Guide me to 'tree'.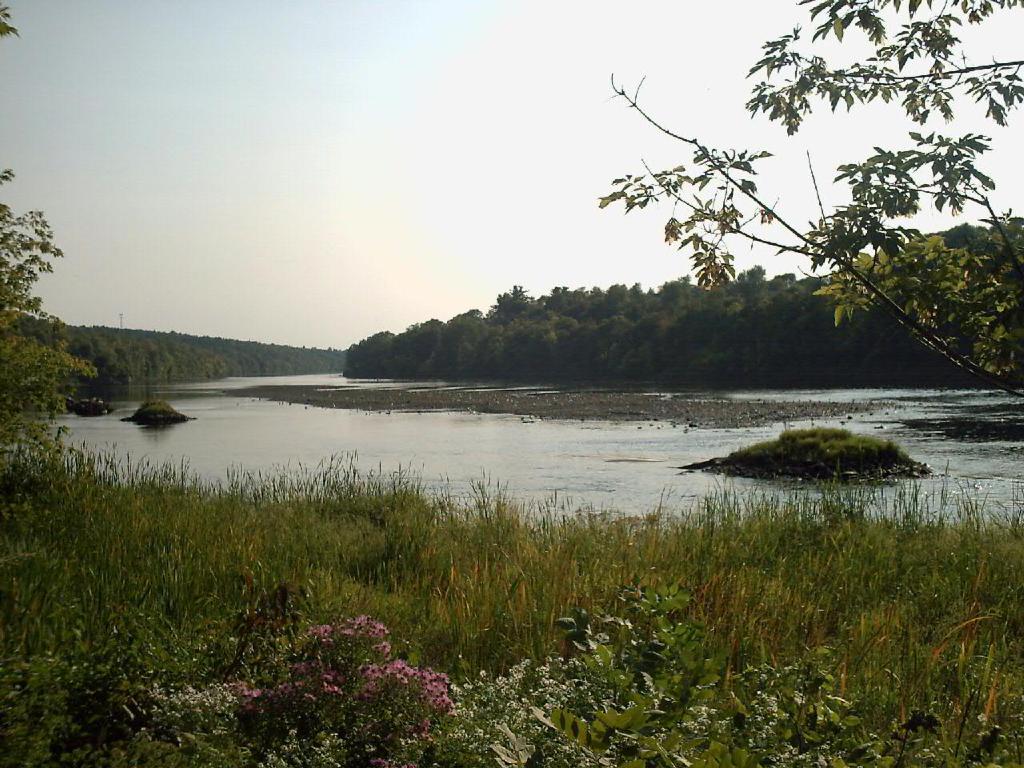
Guidance: detection(0, 0, 98, 453).
